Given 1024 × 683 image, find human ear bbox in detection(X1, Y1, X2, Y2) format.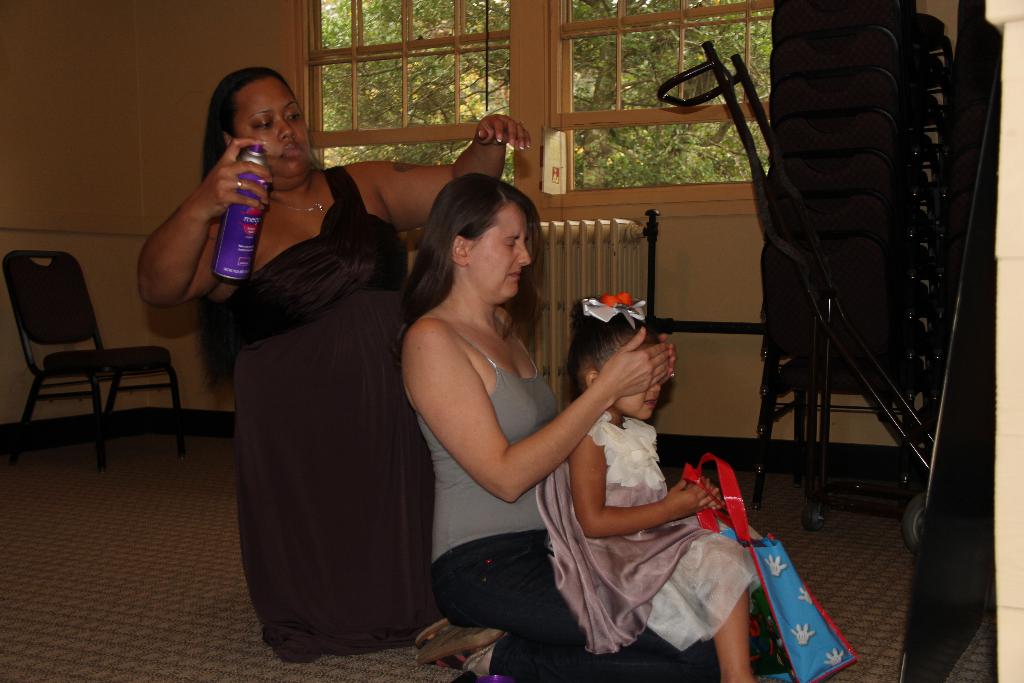
detection(452, 236, 470, 265).
